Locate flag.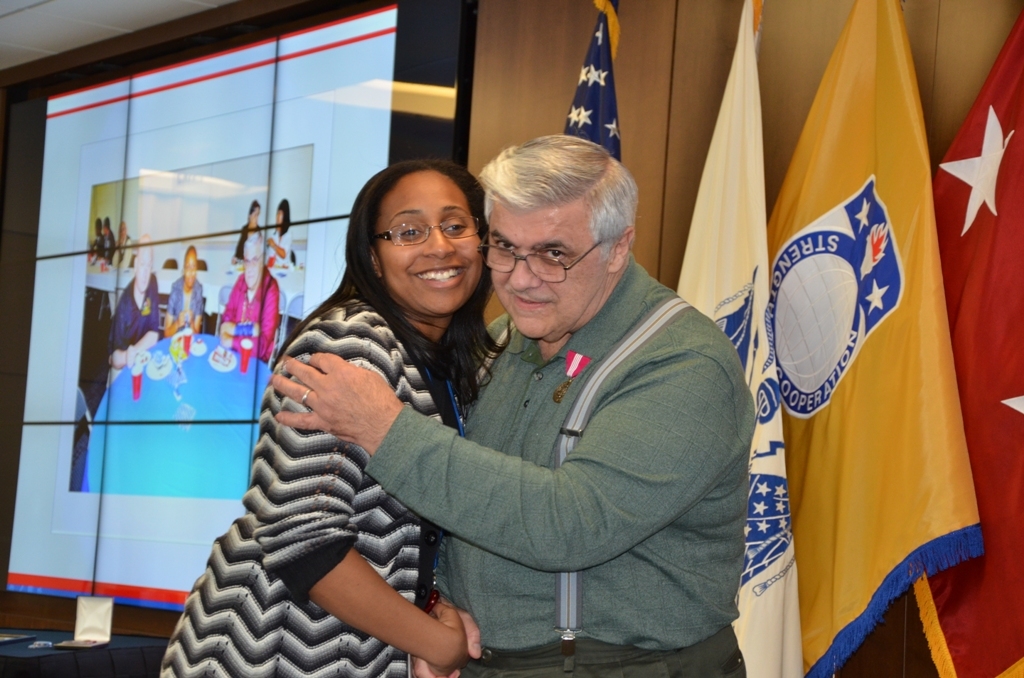
Bounding box: 749,0,981,677.
